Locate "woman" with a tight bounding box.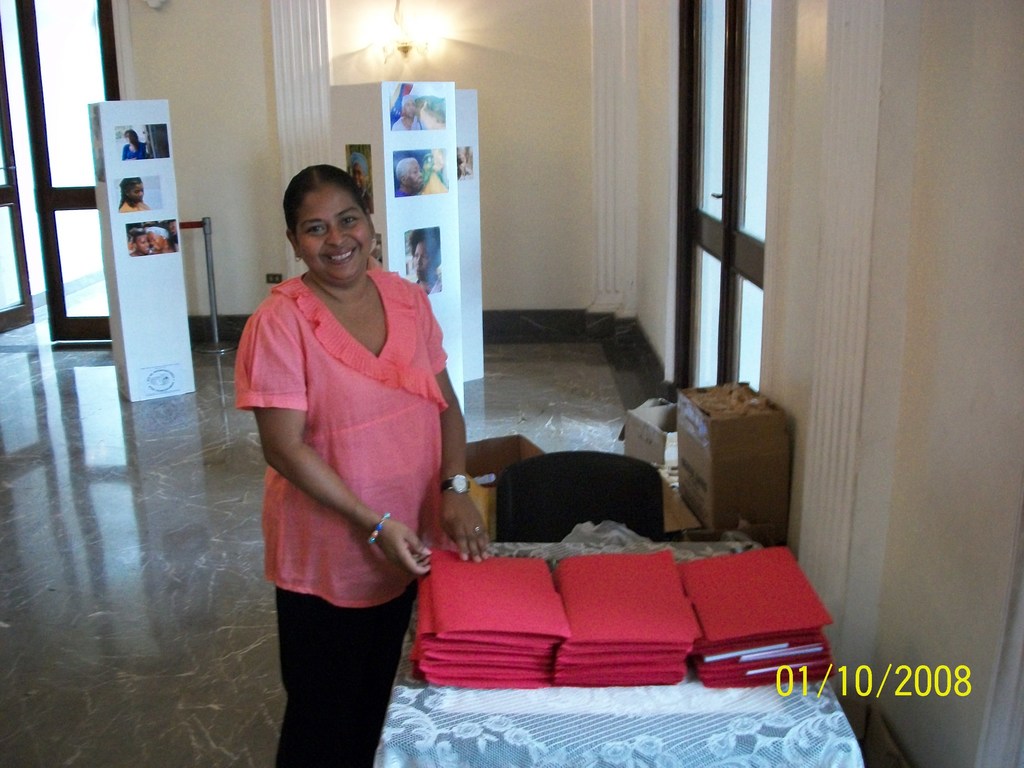
bbox=(419, 147, 447, 195).
